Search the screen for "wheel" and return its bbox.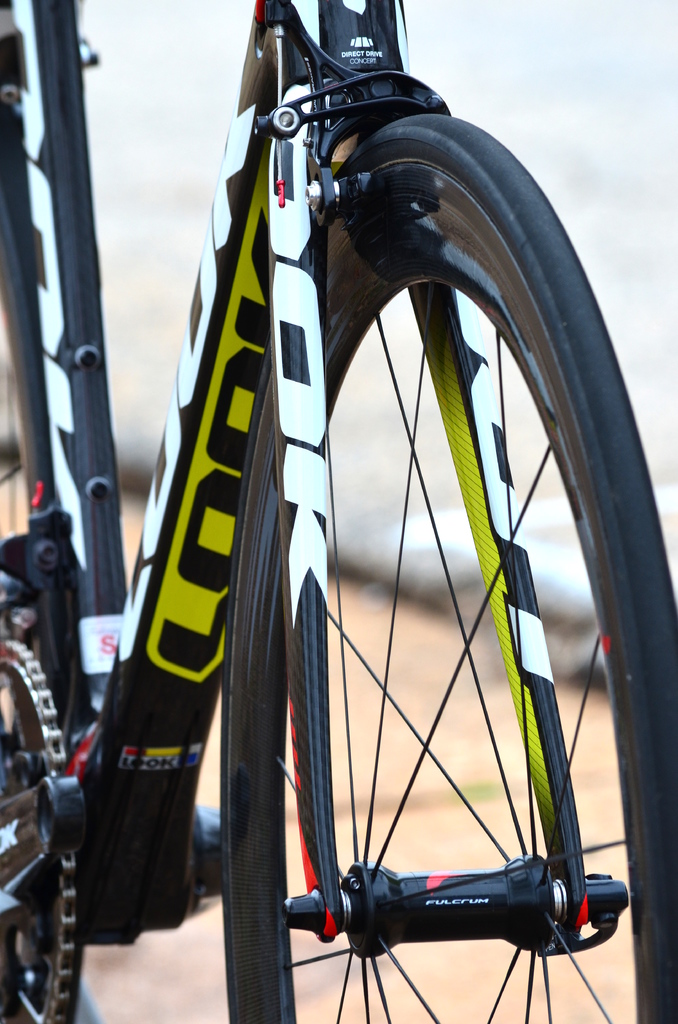
Found: 0 199 49 1023.
